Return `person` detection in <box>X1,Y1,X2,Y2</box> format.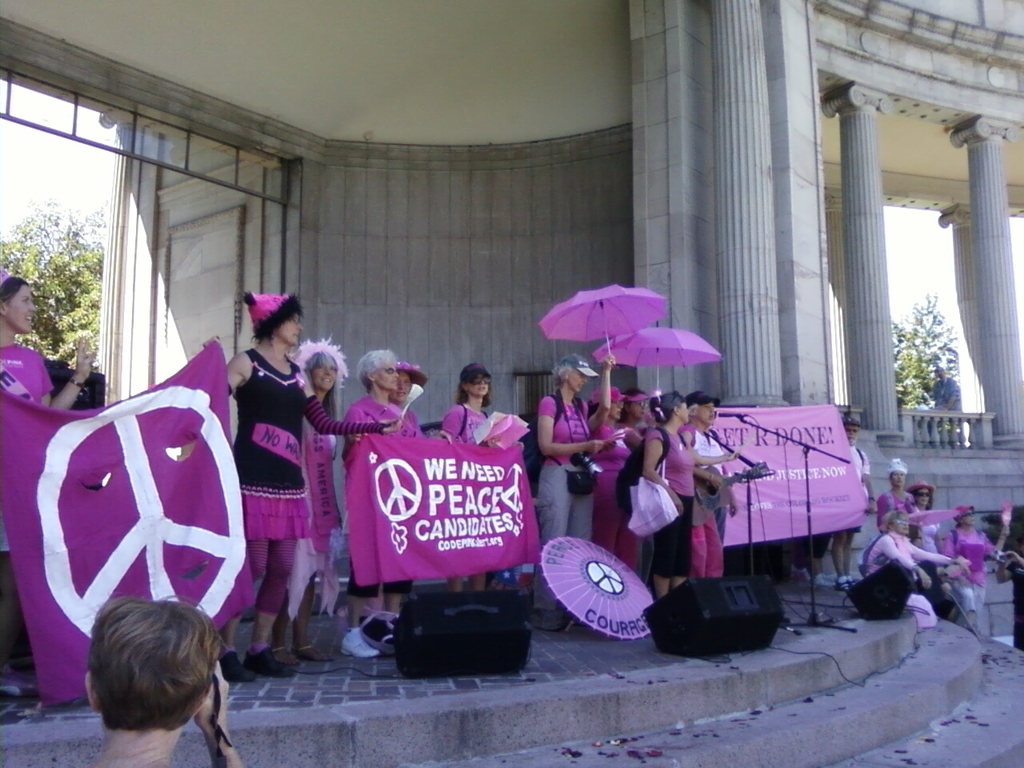
<box>0,275,98,669</box>.
